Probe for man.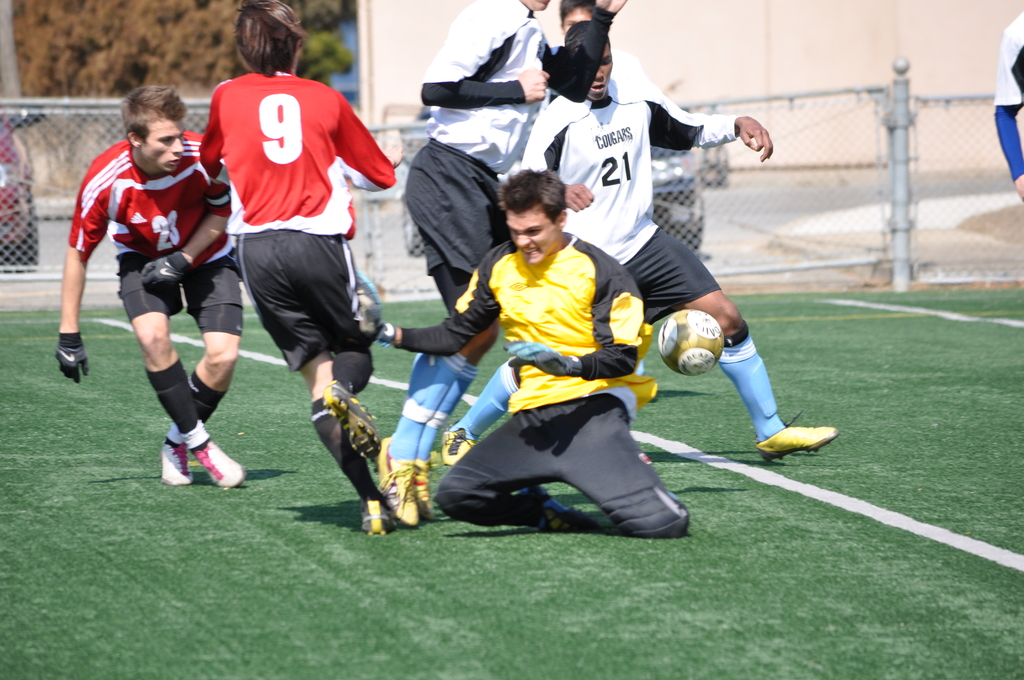
Probe result: <box>192,0,404,546</box>.
